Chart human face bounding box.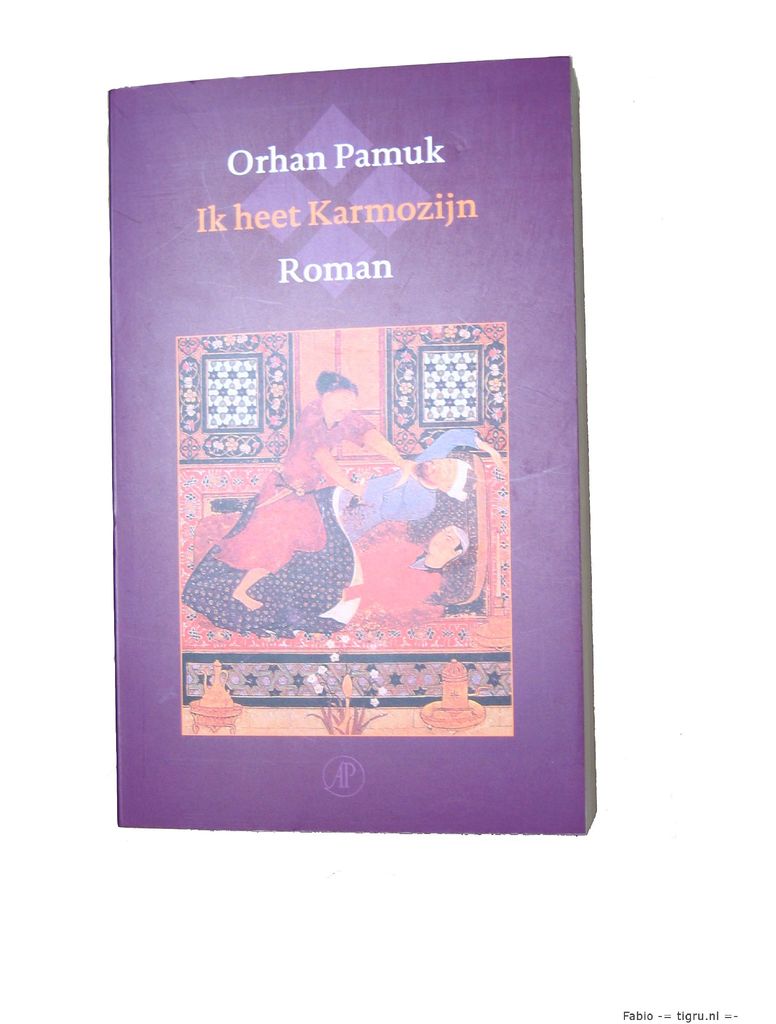
Charted: bbox=[424, 459, 456, 483].
